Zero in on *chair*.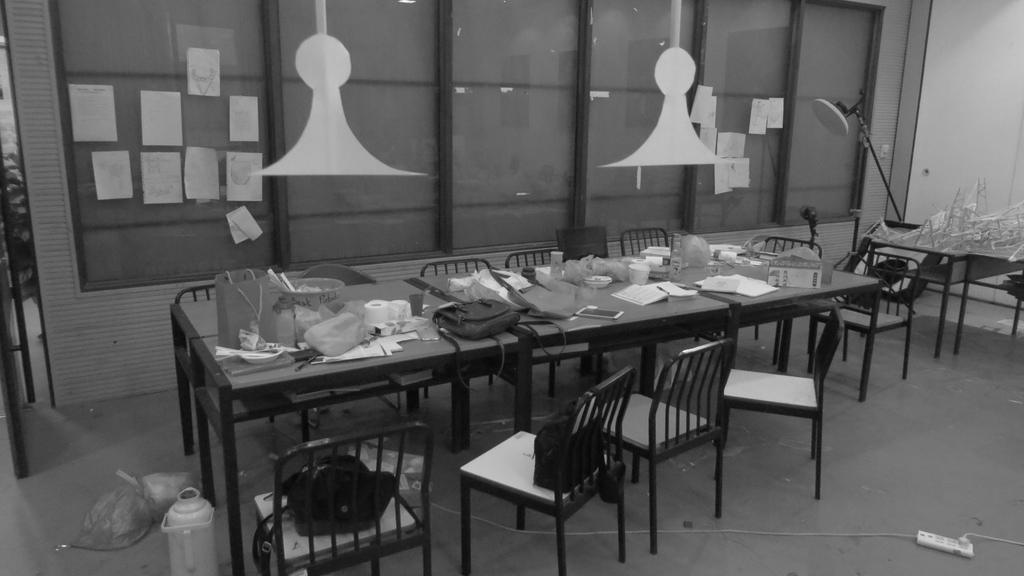
Zeroed in: rect(177, 284, 312, 499).
